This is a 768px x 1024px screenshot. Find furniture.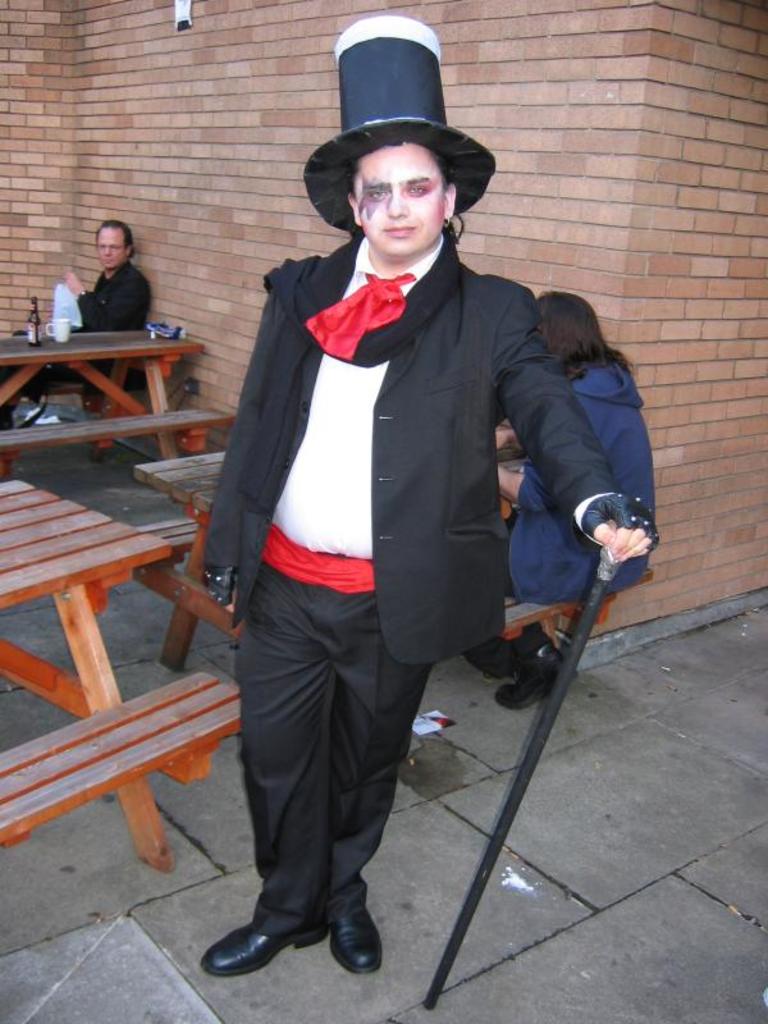
Bounding box: [x1=132, y1=421, x2=654, y2=673].
